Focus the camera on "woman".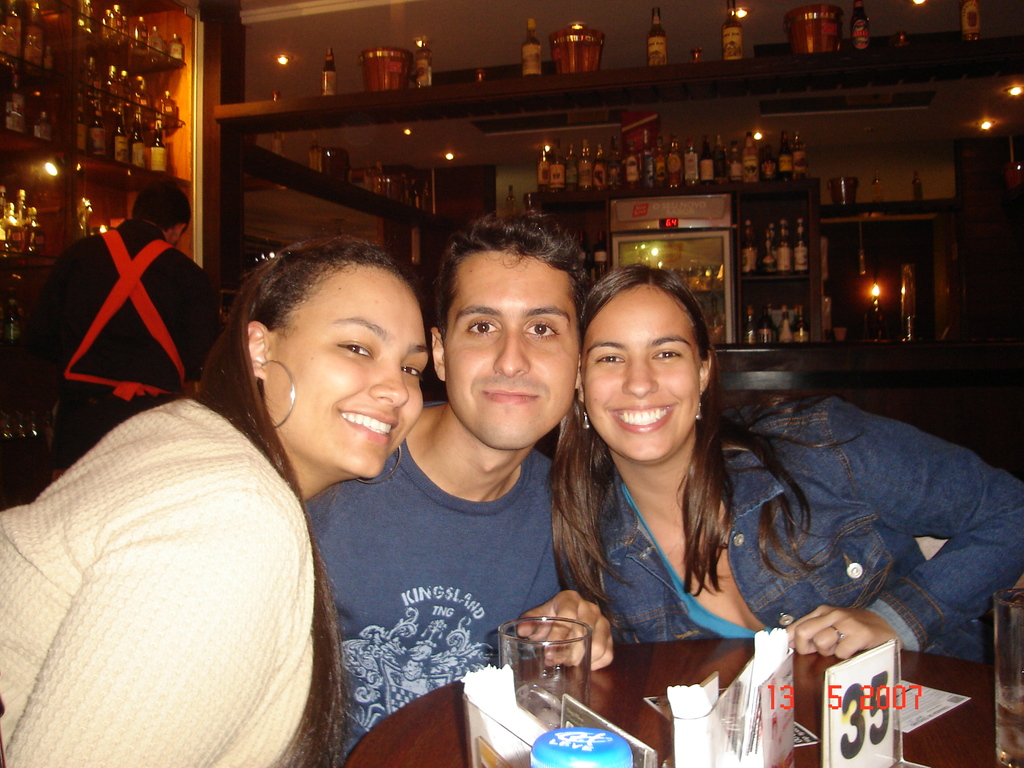
Focus region: 550 261 1023 664.
